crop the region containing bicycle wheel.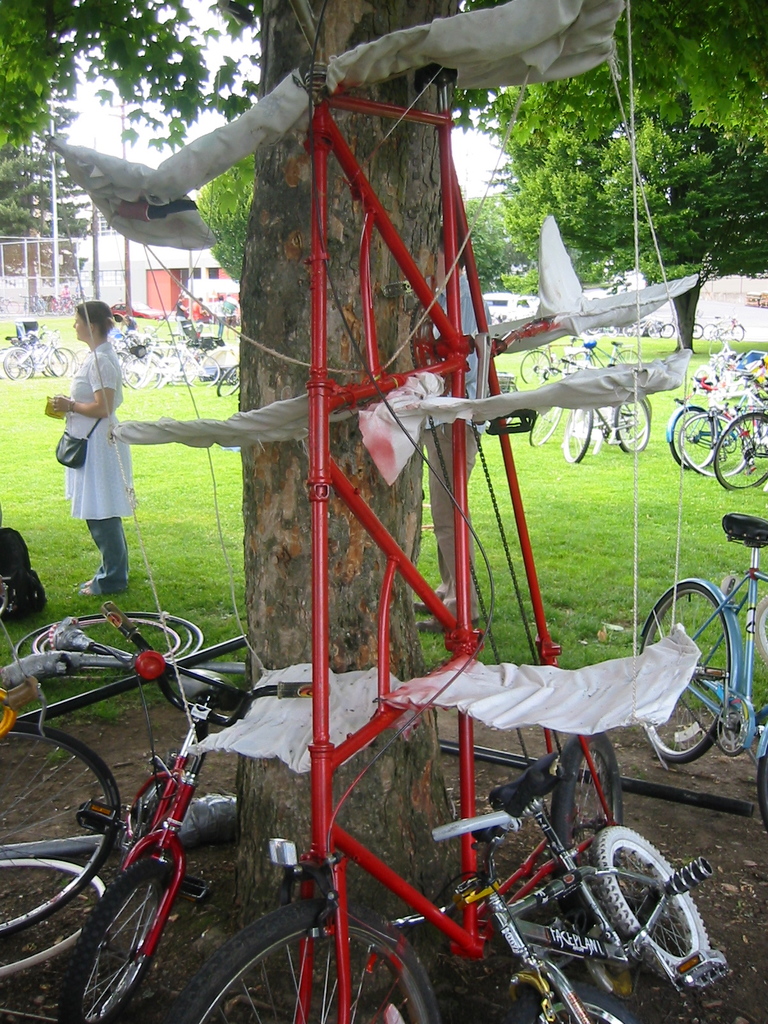
Crop region: (left=553, top=730, right=627, bottom=919).
